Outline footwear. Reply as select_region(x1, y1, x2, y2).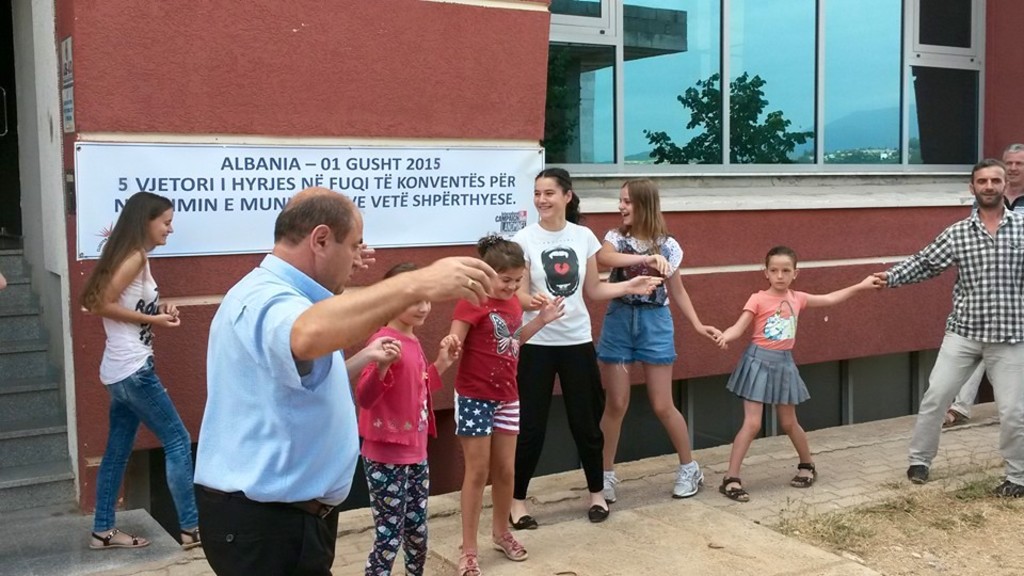
select_region(605, 473, 620, 507).
